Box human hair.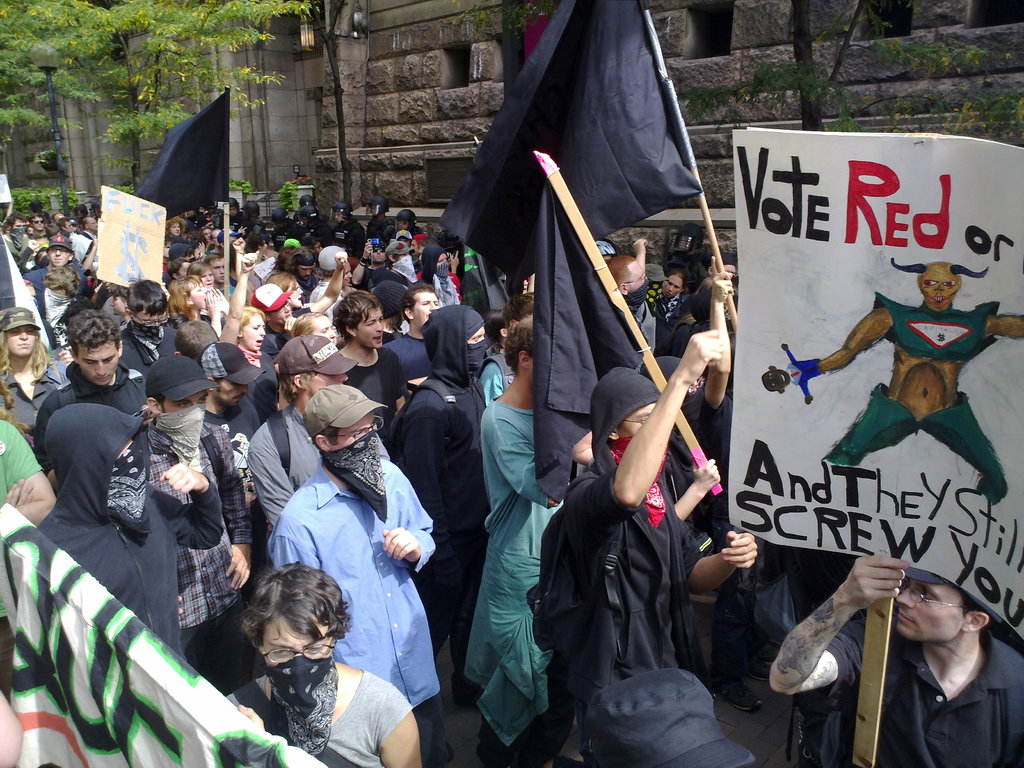
(66, 308, 122, 364).
